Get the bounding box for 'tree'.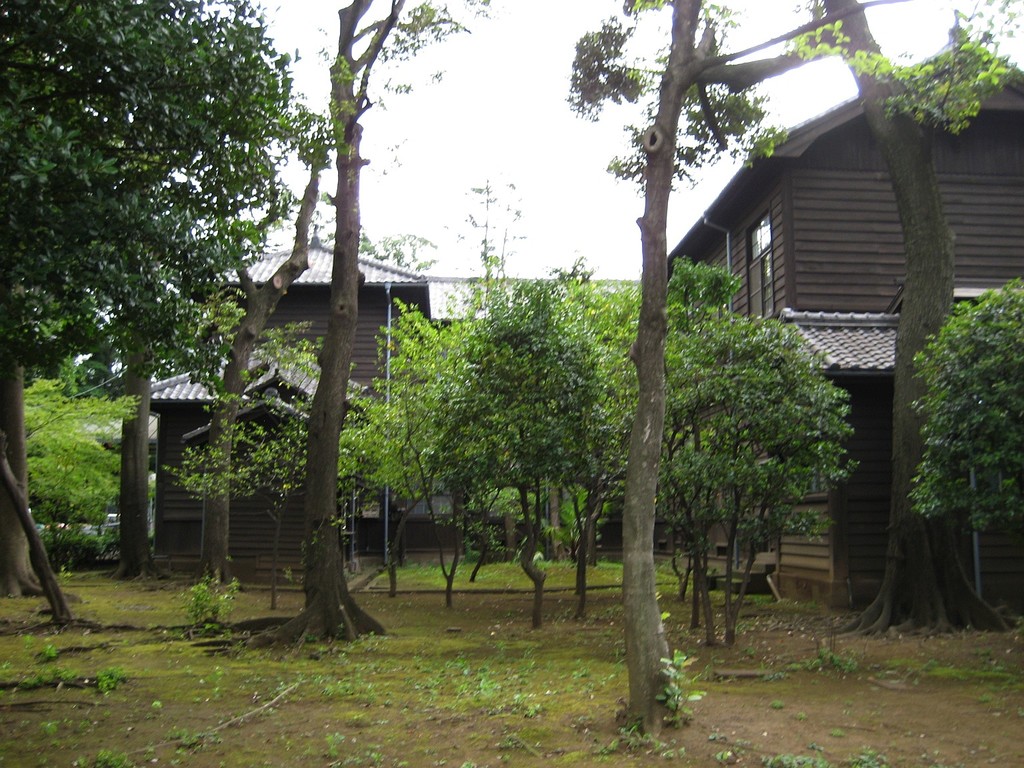
0:0:345:599.
